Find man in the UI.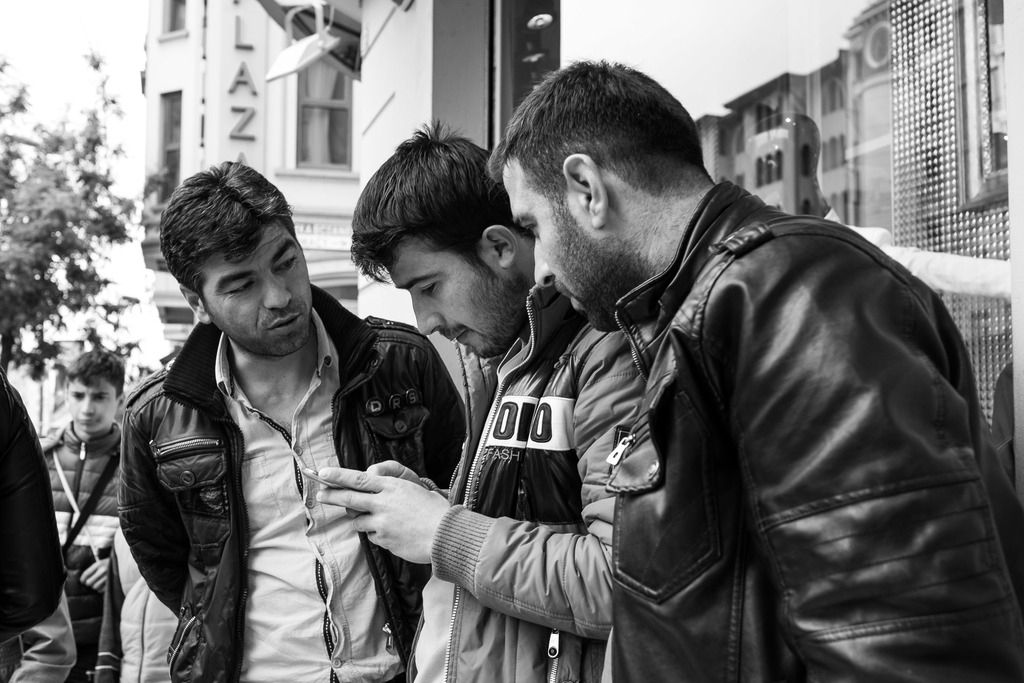
UI element at 39 340 129 682.
